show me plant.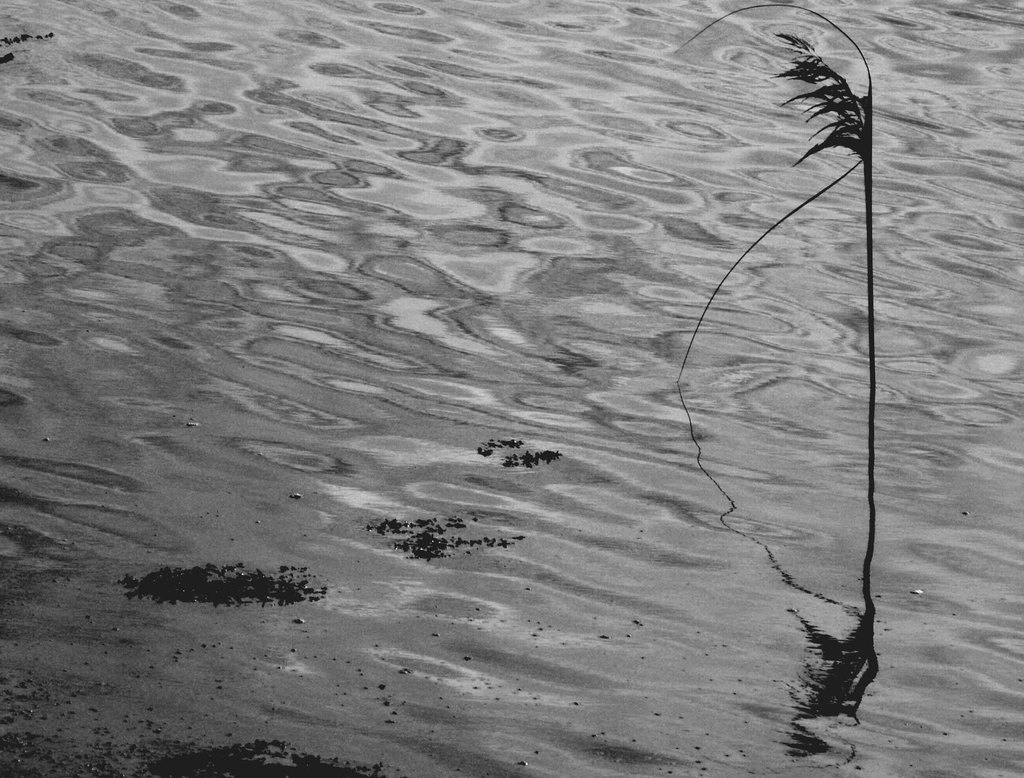
plant is here: 692:0:957:359.
